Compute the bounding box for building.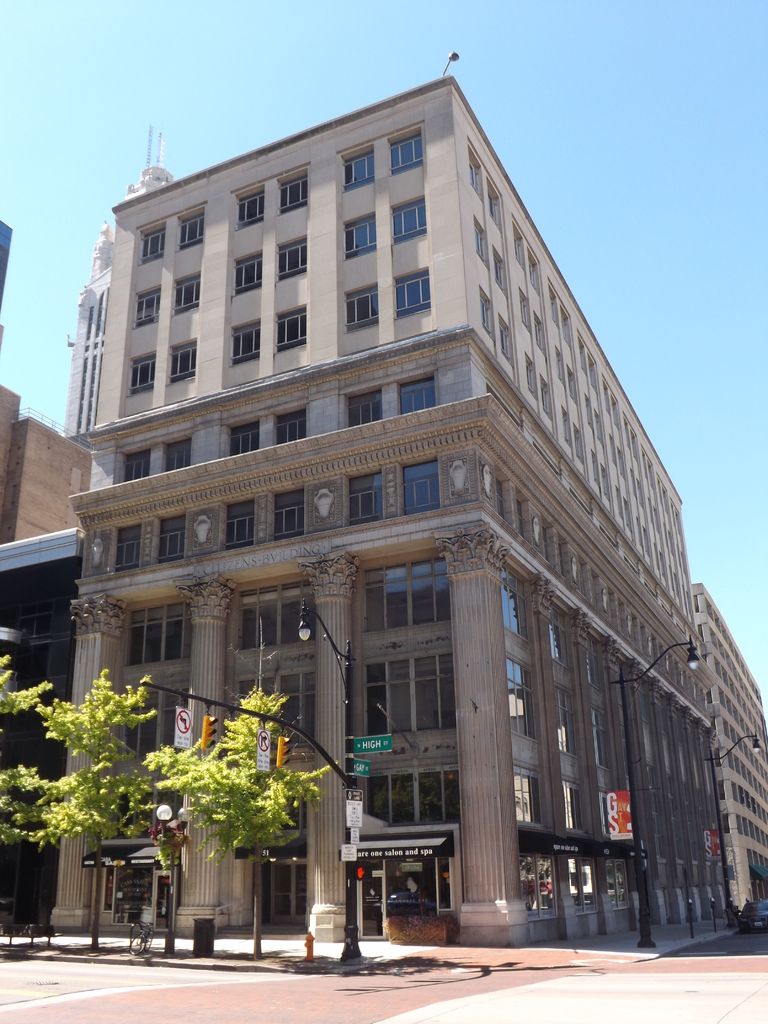
[left=0, top=218, right=90, bottom=938].
